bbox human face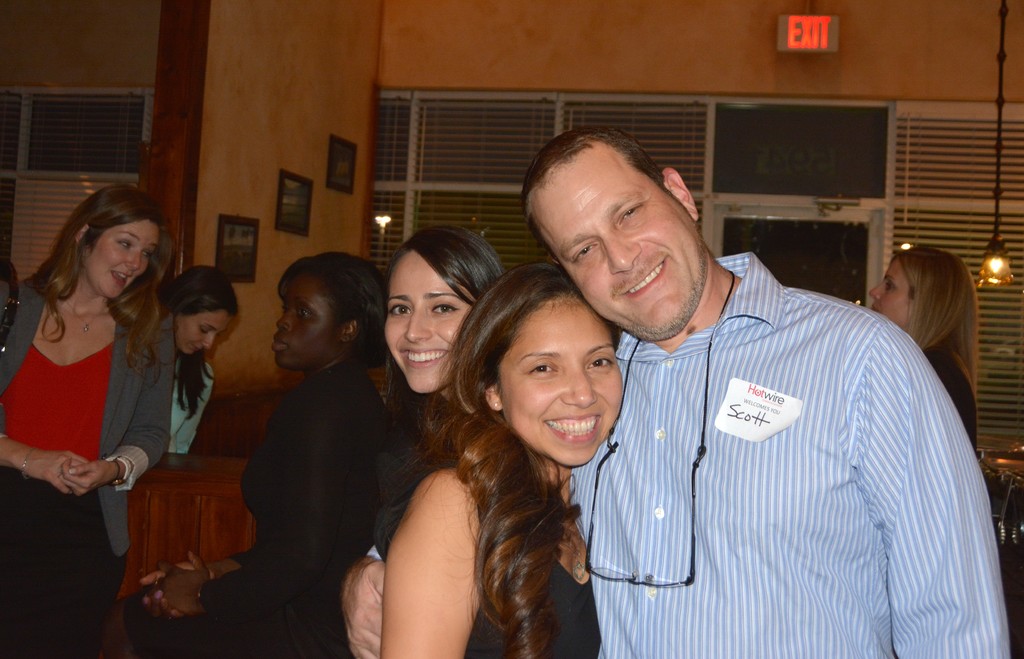
l=496, t=300, r=618, b=466
